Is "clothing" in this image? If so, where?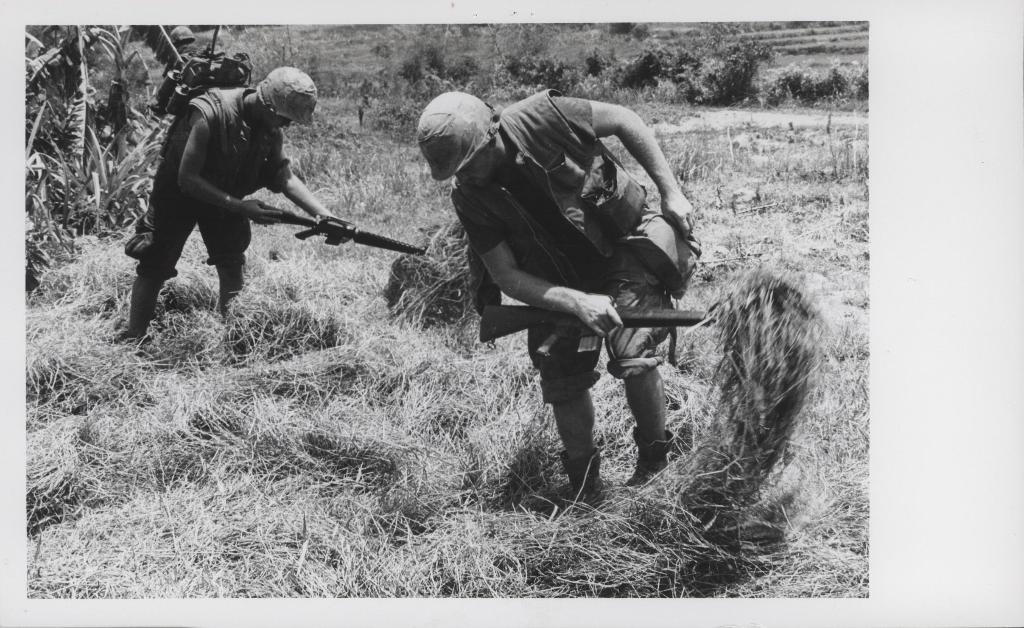
Yes, at left=134, top=82, right=280, bottom=281.
